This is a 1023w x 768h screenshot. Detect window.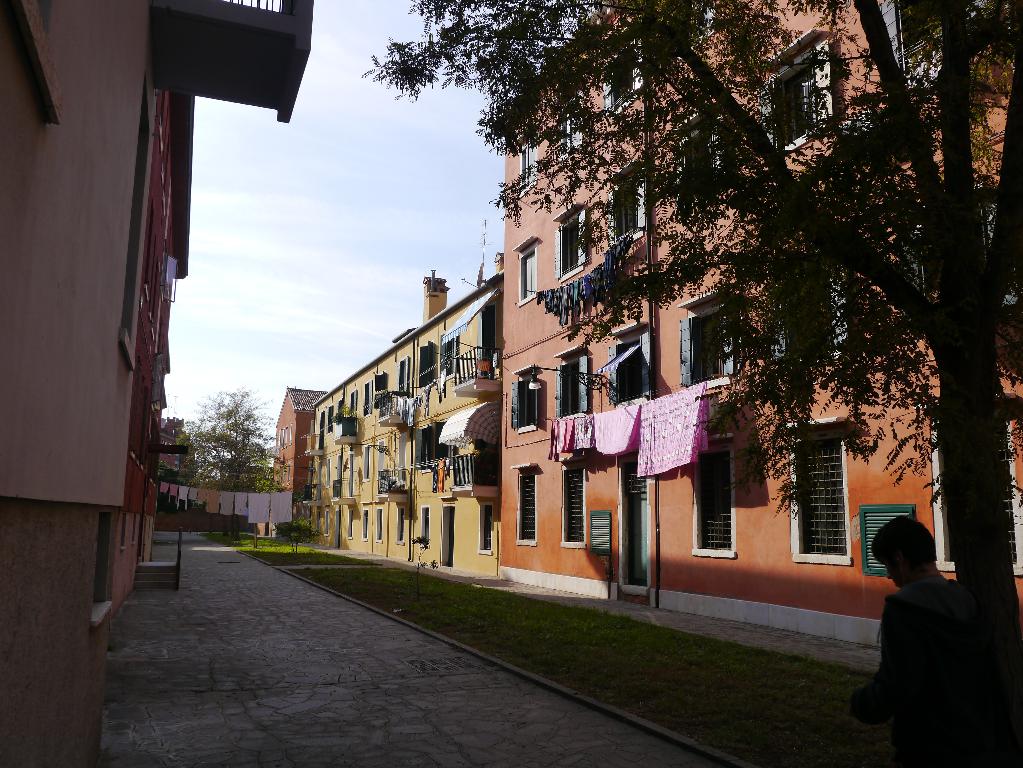
<box>503,354,552,437</box>.
